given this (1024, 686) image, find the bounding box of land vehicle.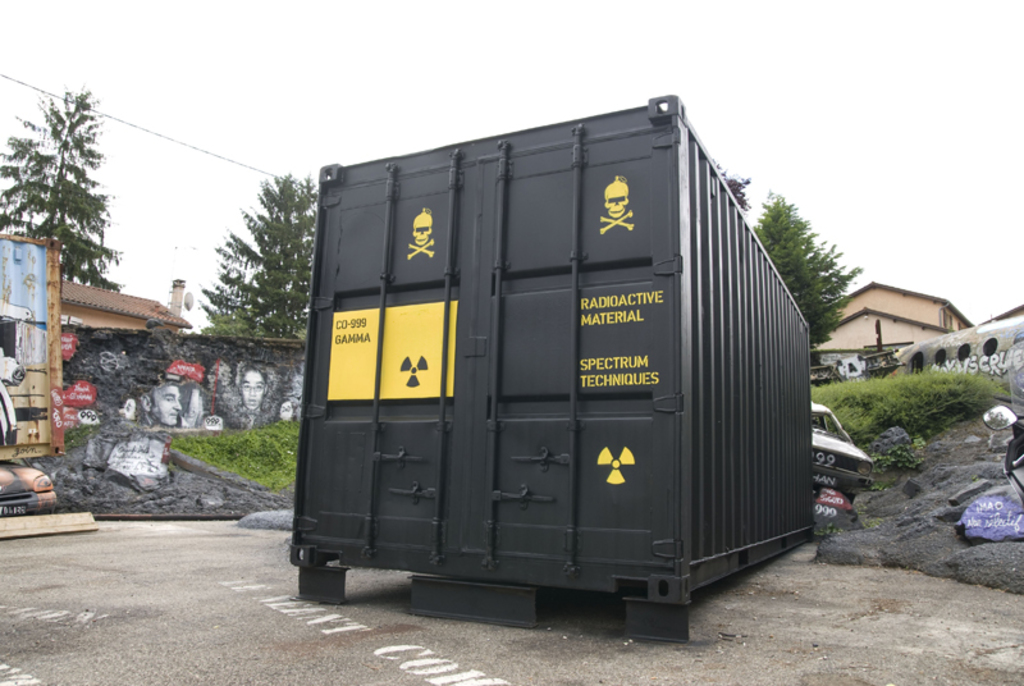
(left=0, top=465, right=56, bottom=520).
